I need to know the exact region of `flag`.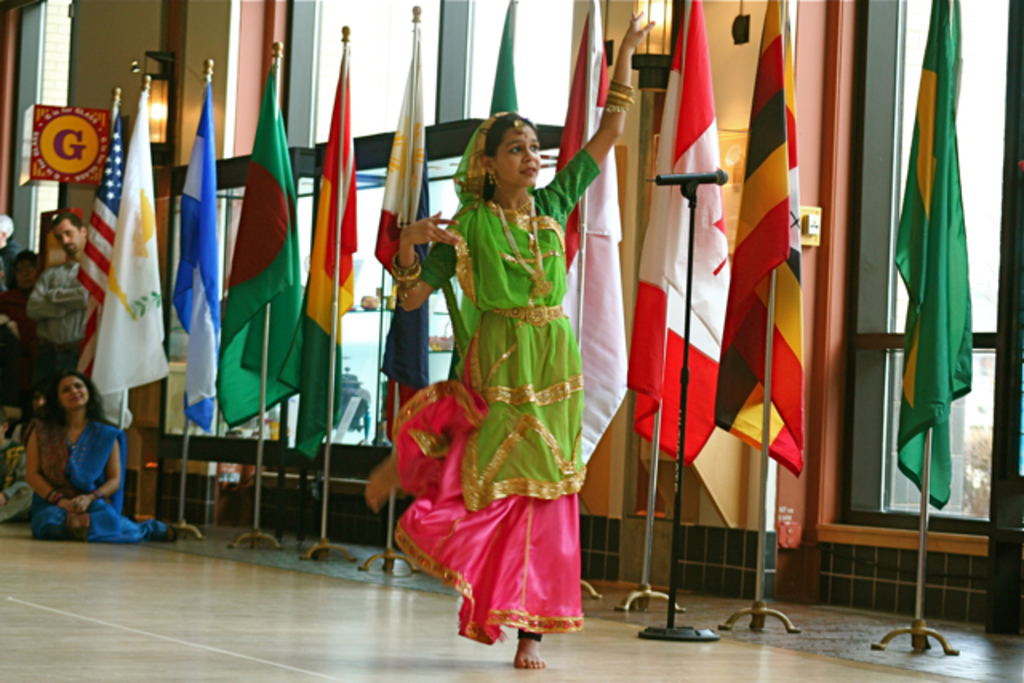
Region: region(163, 82, 229, 432).
